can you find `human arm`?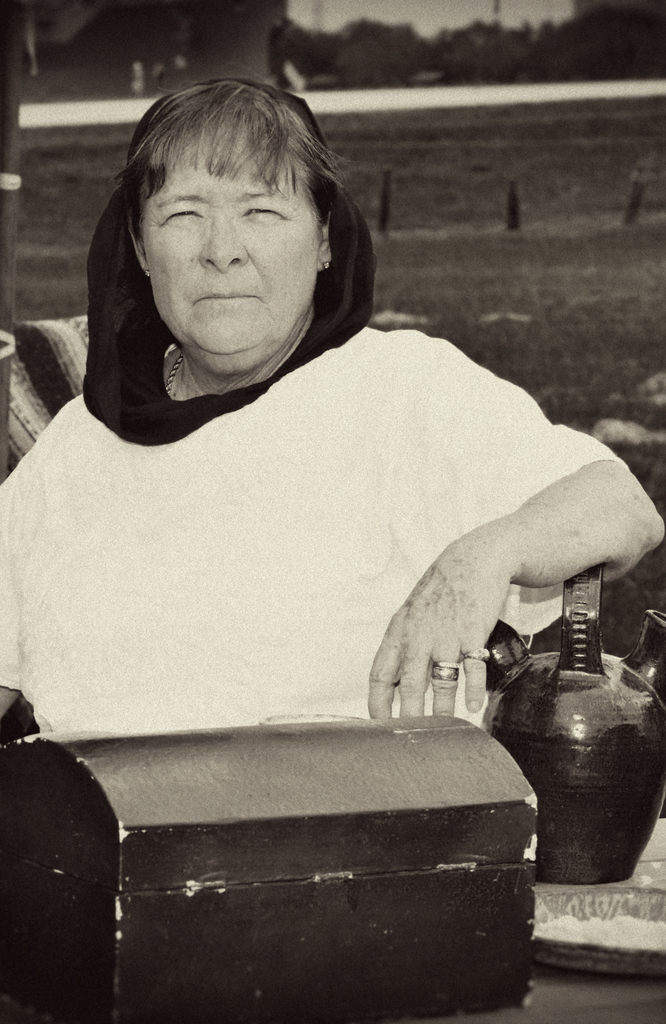
Yes, bounding box: pyautogui.locateOnScreen(350, 349, 644, 739).
